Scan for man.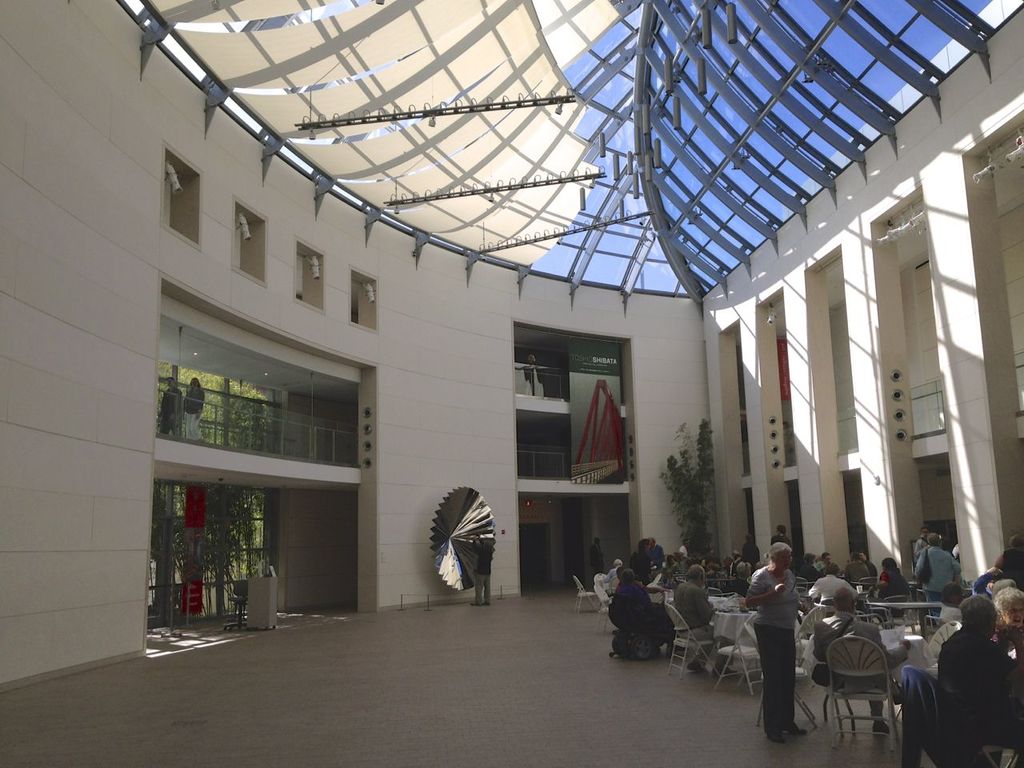
Scan result: crop(858, 550, 876, 574).
